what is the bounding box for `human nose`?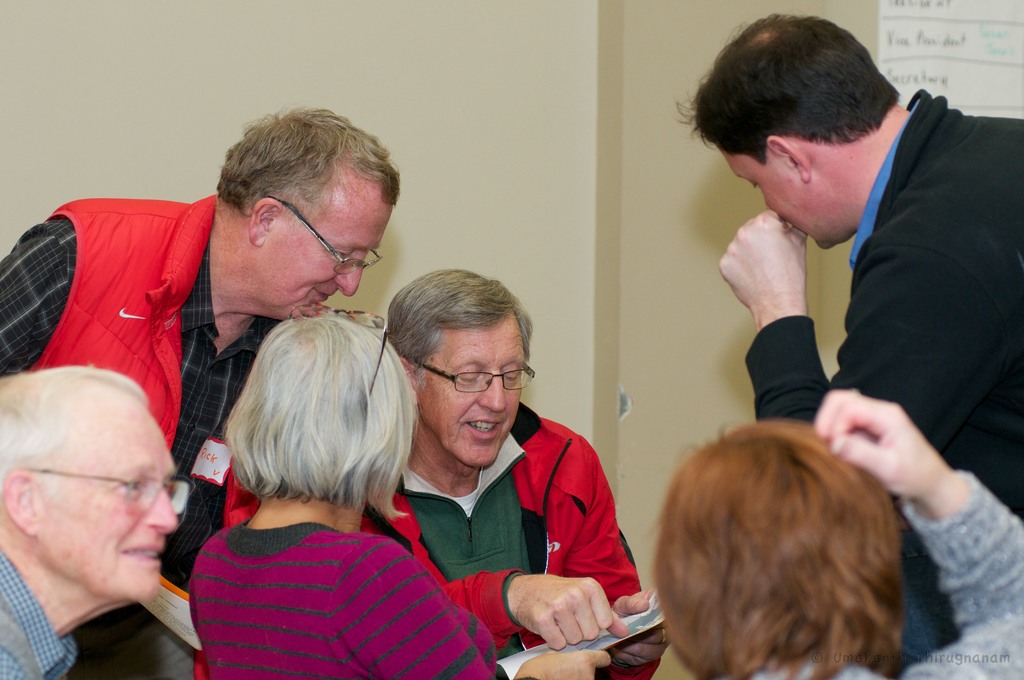
(left=334, top=254, right=367, bottom=298).
